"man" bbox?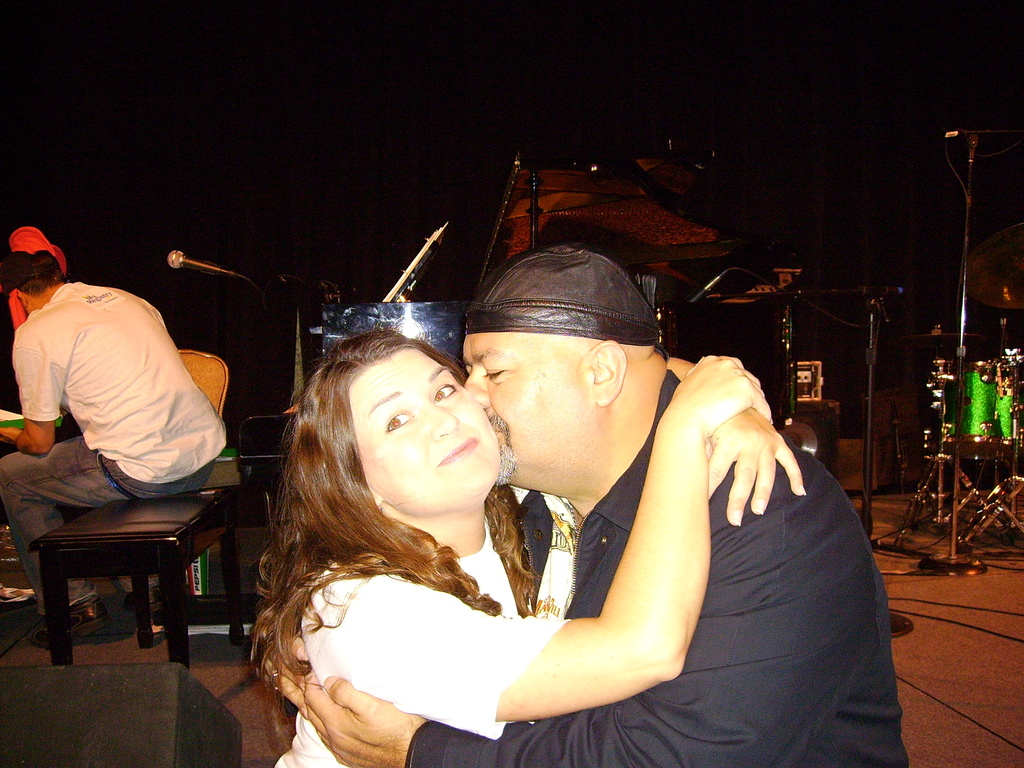
detection(273, 241, 911, 767)
